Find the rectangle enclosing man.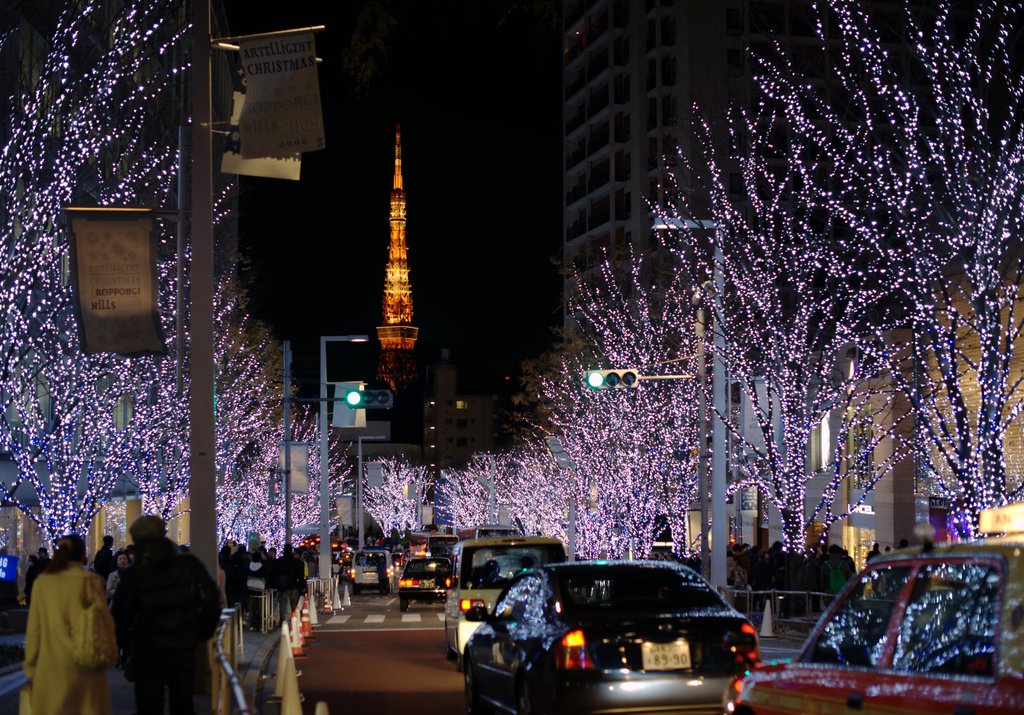
x1=813 y1=546 x2=829 y2=594.
